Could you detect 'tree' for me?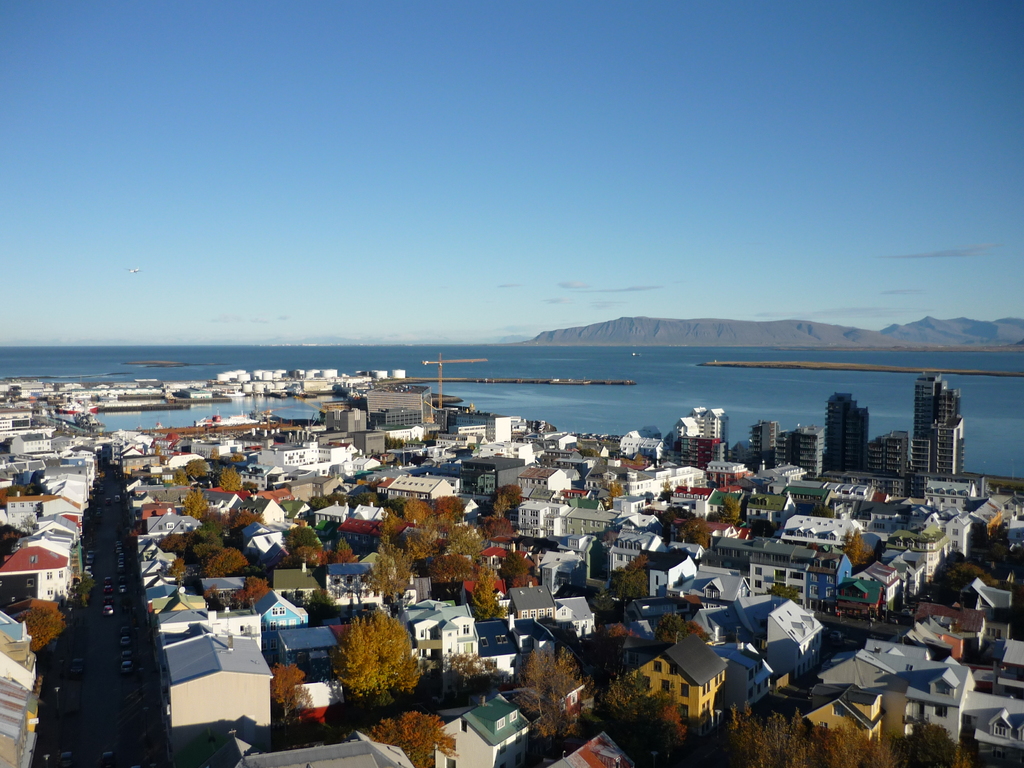
Detection result: 660/476/680/502.
